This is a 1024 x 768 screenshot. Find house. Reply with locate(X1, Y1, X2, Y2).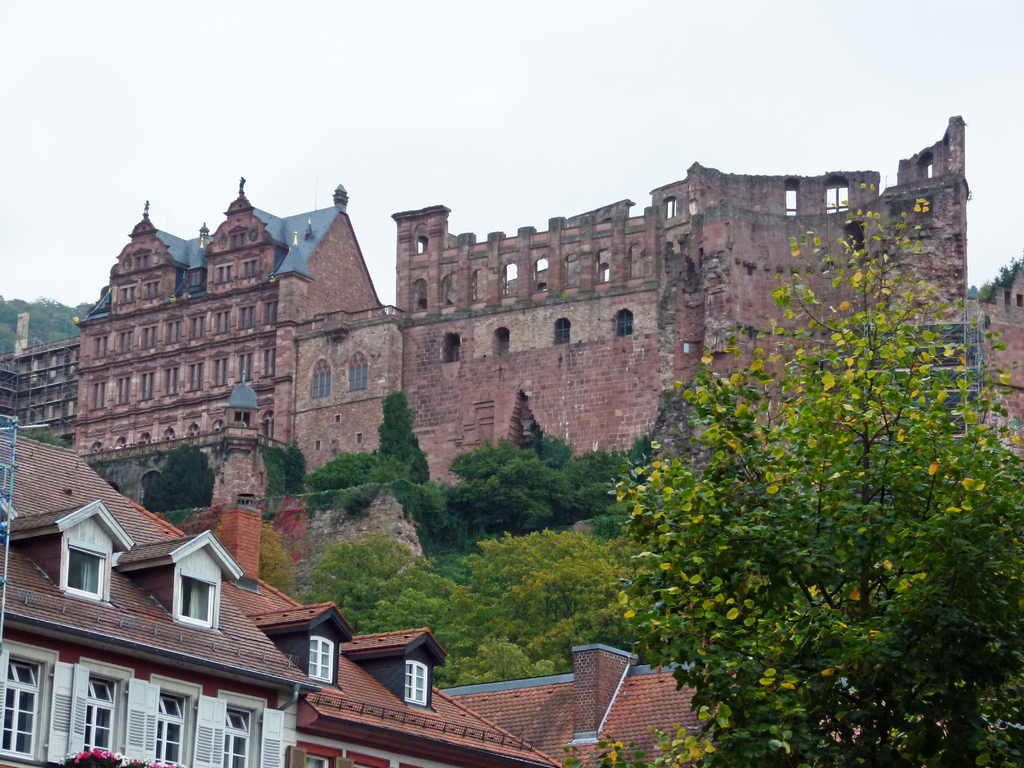
locate(442, 639, 745, 767).
